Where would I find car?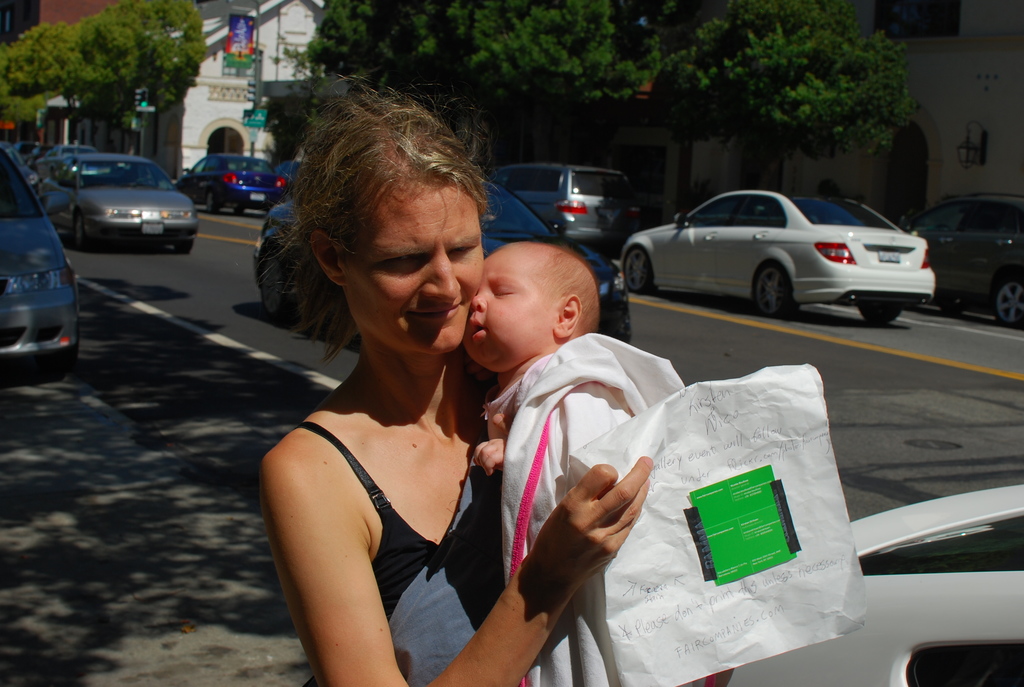
At 252,171,631,342.
